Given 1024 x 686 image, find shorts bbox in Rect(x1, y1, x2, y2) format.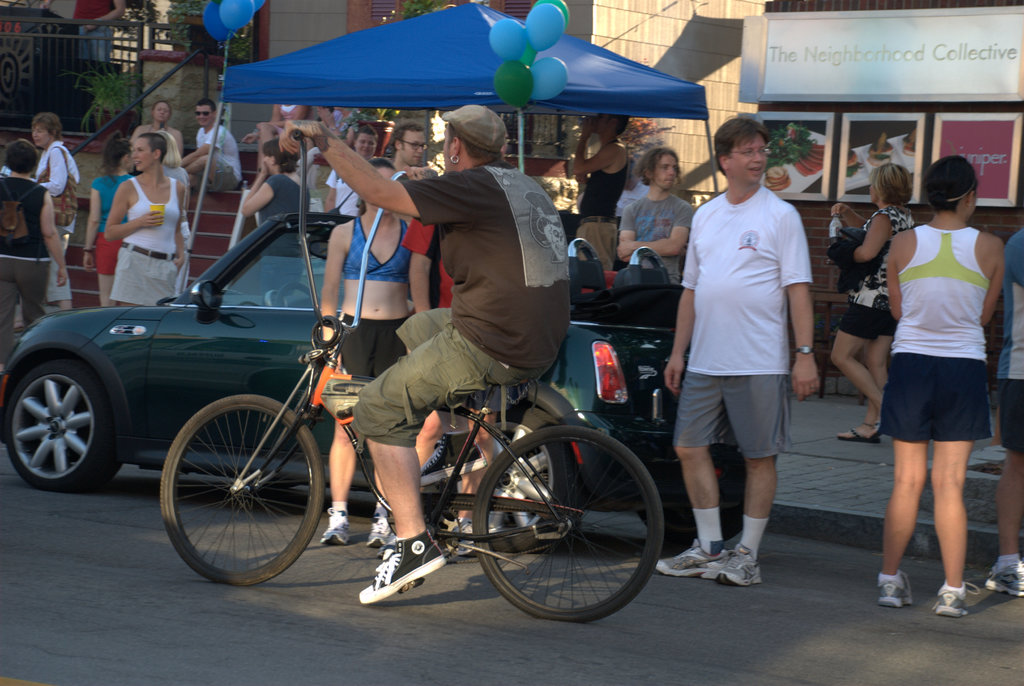
Rect(354, 310, 536, 457).
